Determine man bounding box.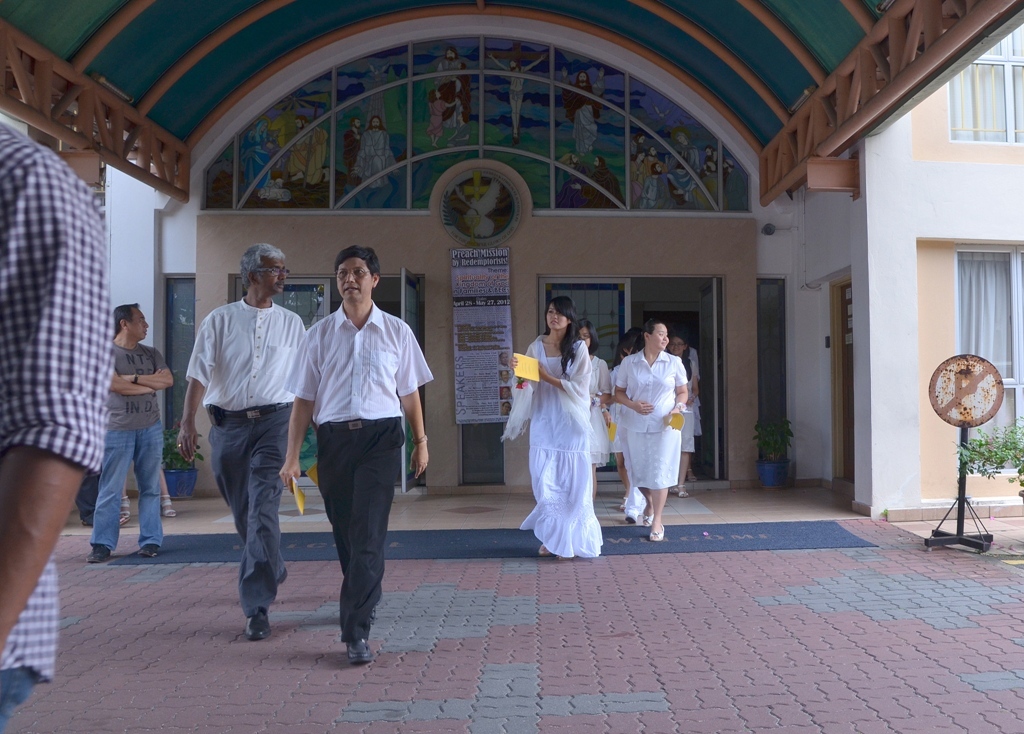
Determined: select_region(89, 301, 176, 567).
